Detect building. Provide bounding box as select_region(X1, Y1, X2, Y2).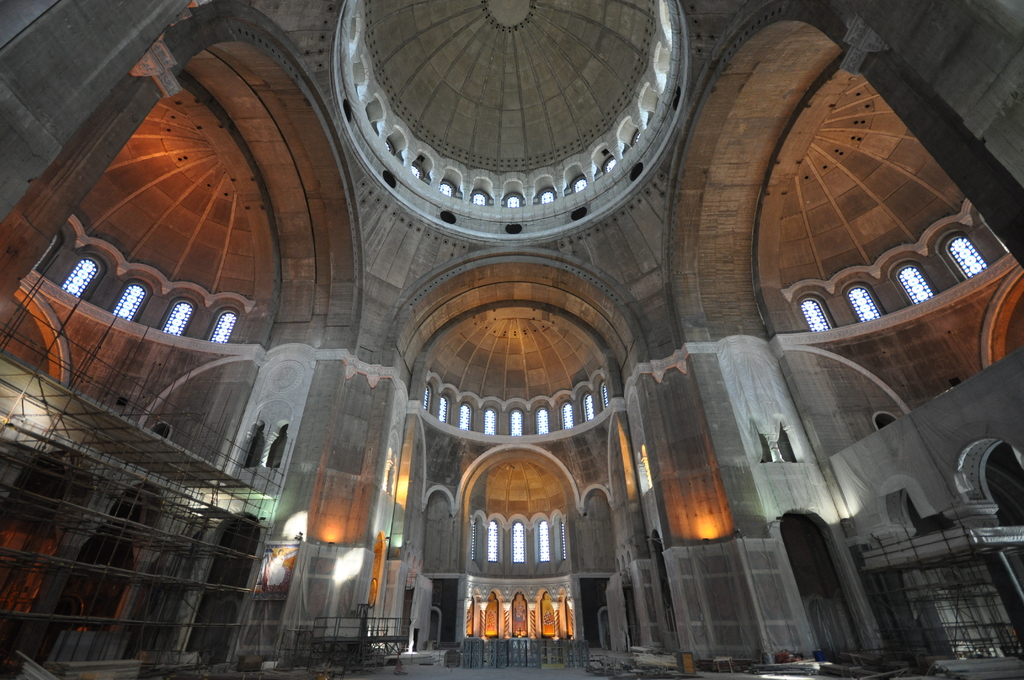
select_region(0, 0, 1023, 679).
